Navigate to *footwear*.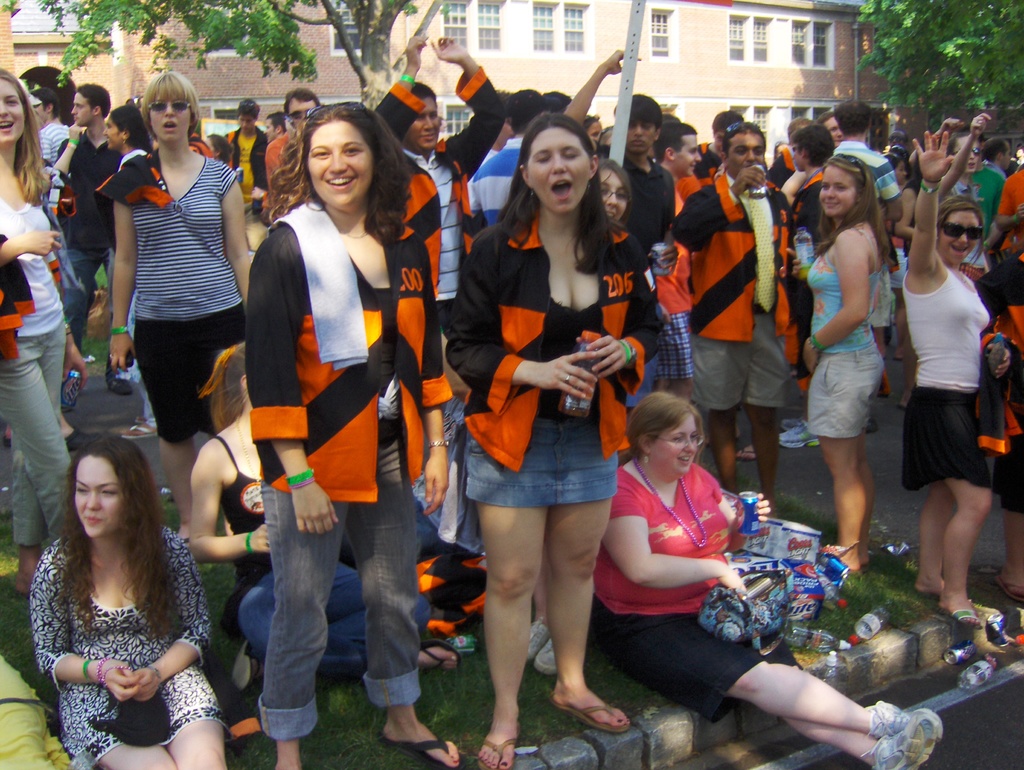
Navigation target: rect(472, 724, 520, 769).
